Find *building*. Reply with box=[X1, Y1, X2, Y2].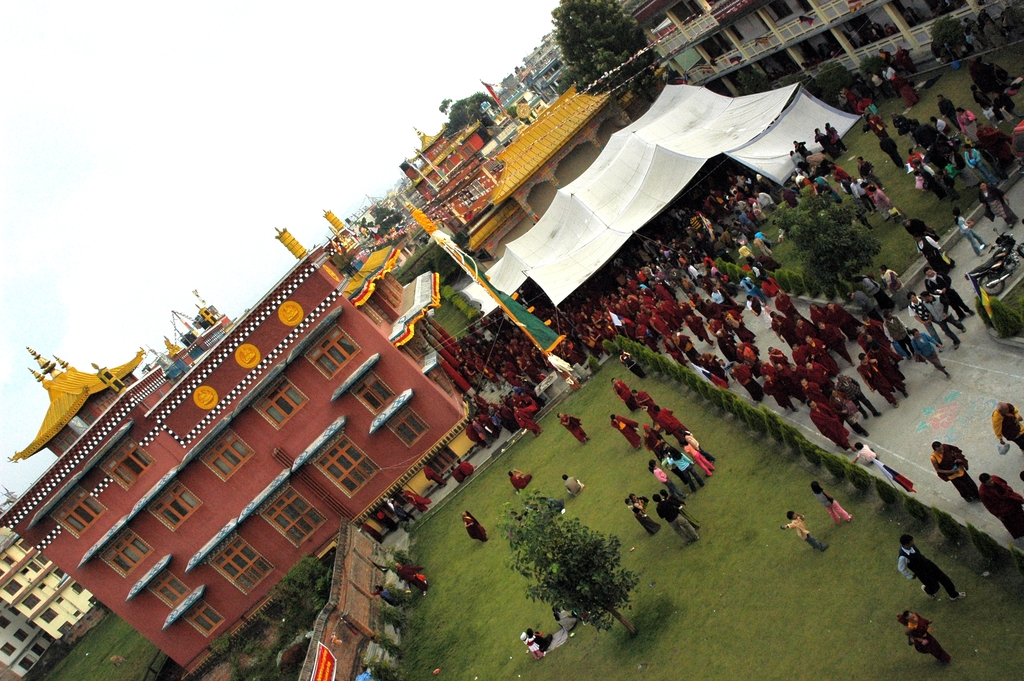
box=[396, 79, 623, 277].
